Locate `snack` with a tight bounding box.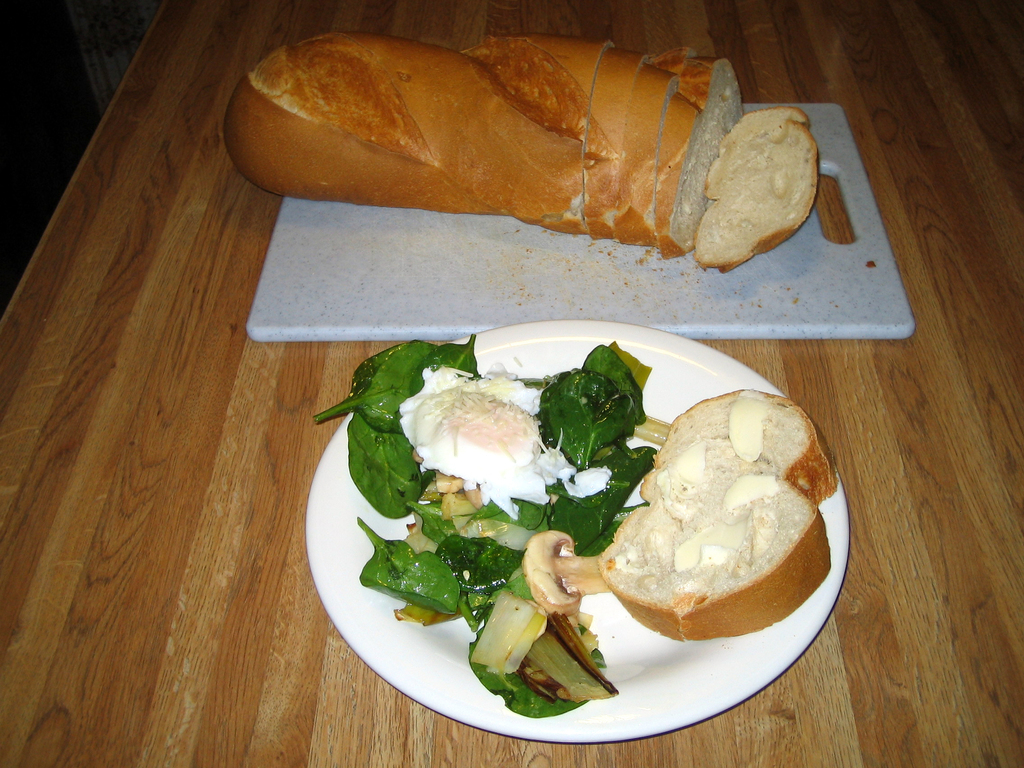
218:24:744:261.
